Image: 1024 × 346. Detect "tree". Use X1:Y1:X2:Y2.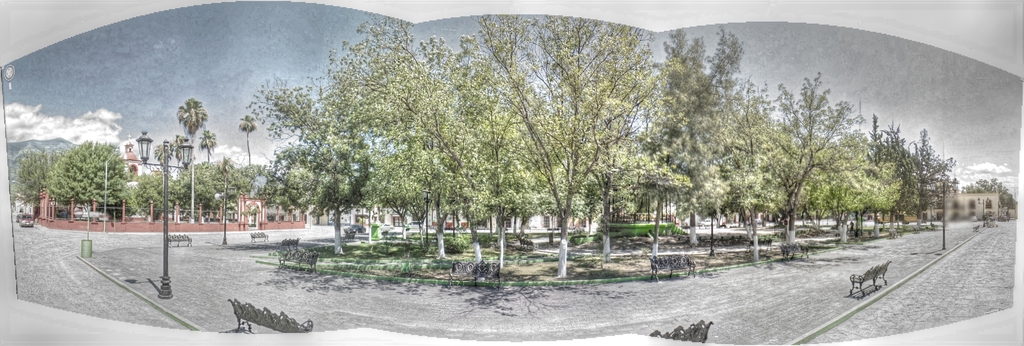
646:15:772:284.
